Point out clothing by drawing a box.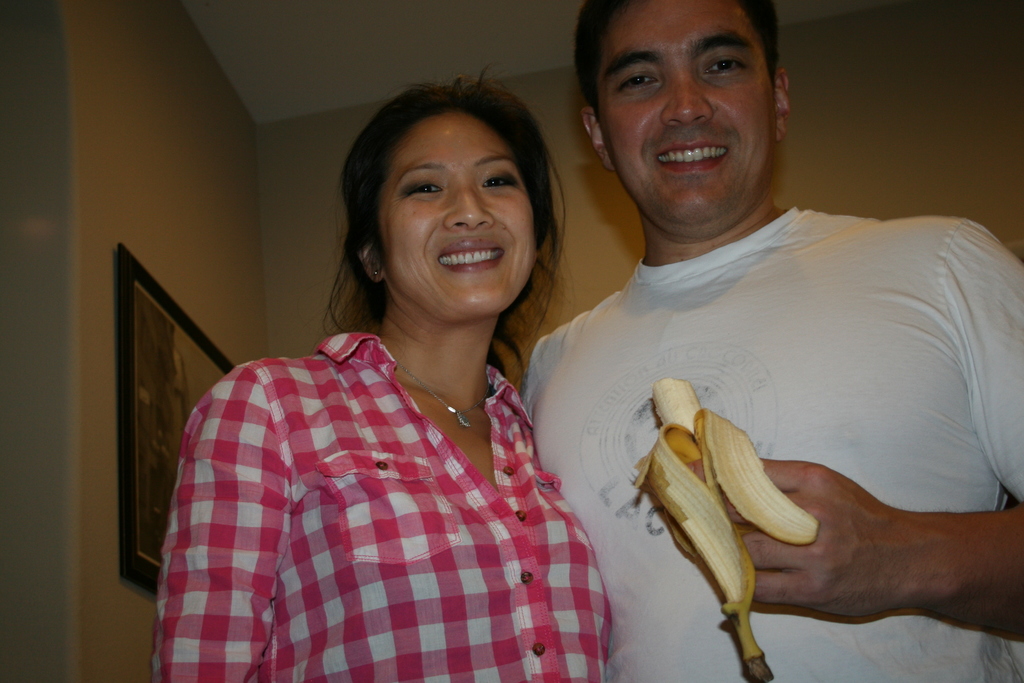
[x1=130, y1=309, x2=608, y2=669].
